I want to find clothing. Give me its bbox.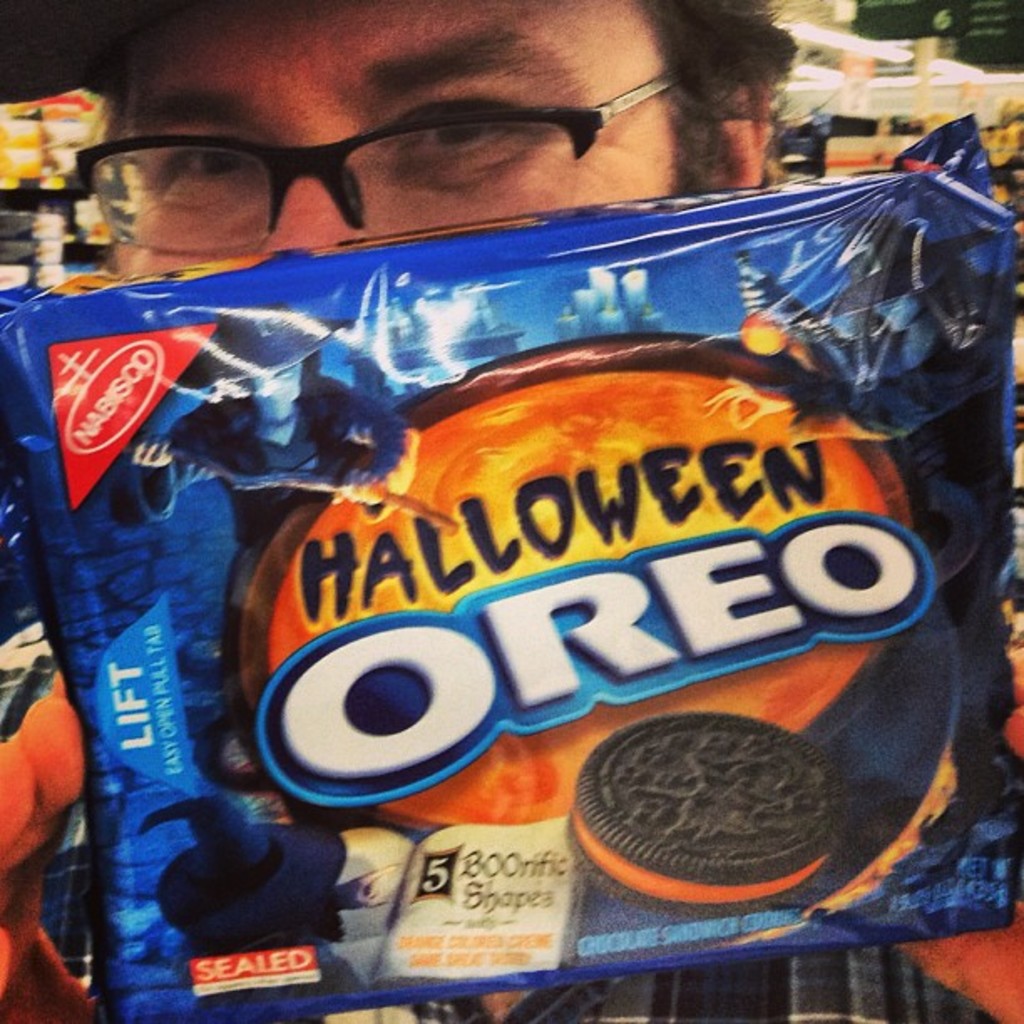
[x1=273, y1=945, x2=1022, y2=1022].
